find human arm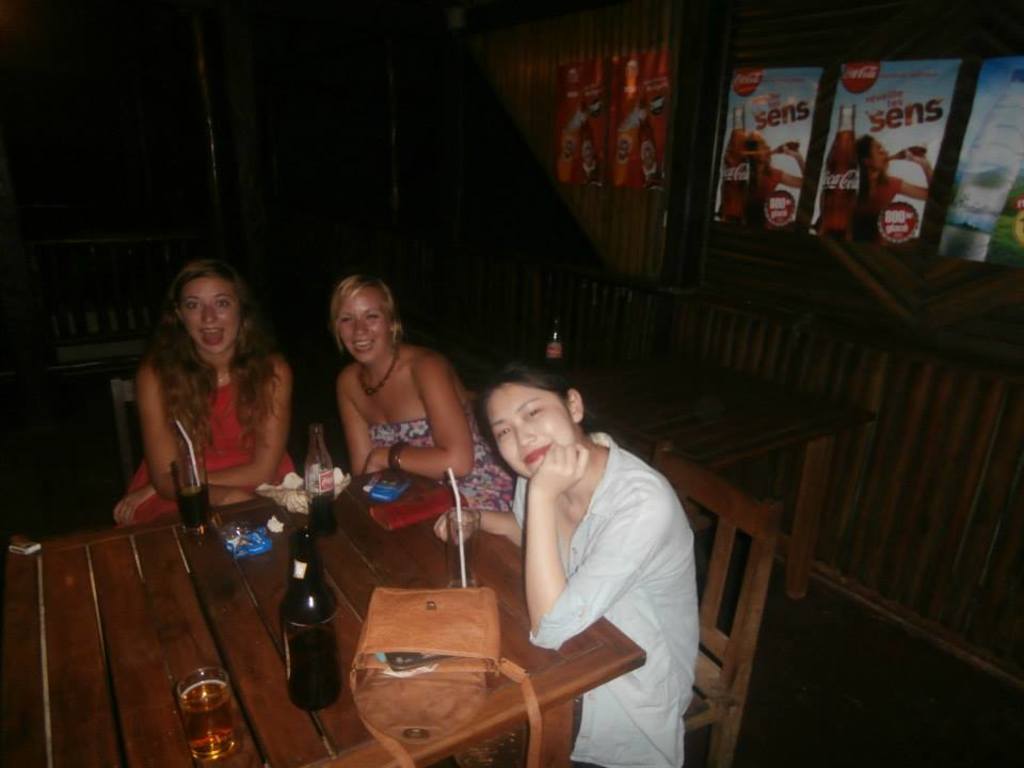
rect(438, 507, 523, 548)
